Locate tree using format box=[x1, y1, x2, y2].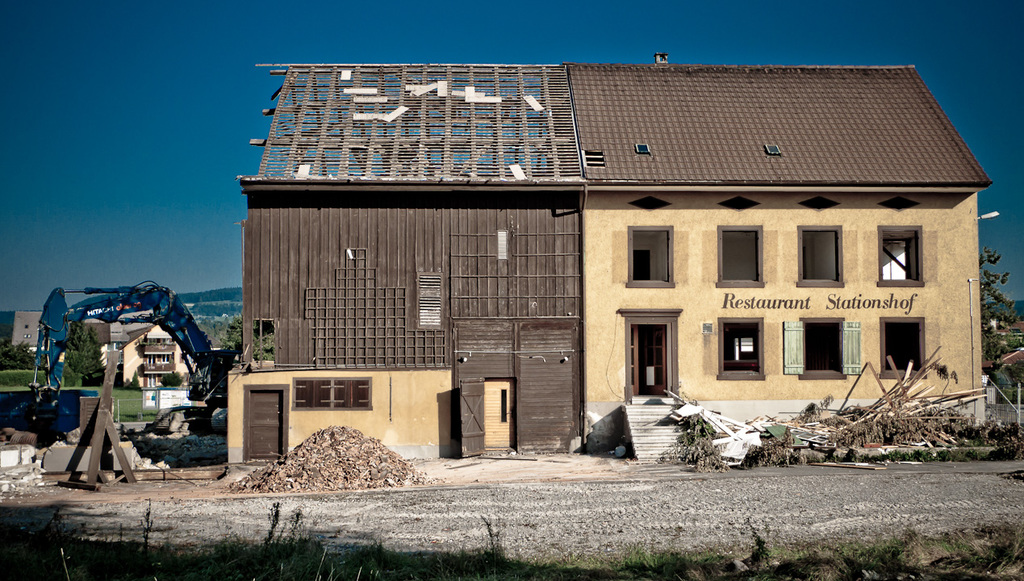
box=[219, 311, 240, 352].
